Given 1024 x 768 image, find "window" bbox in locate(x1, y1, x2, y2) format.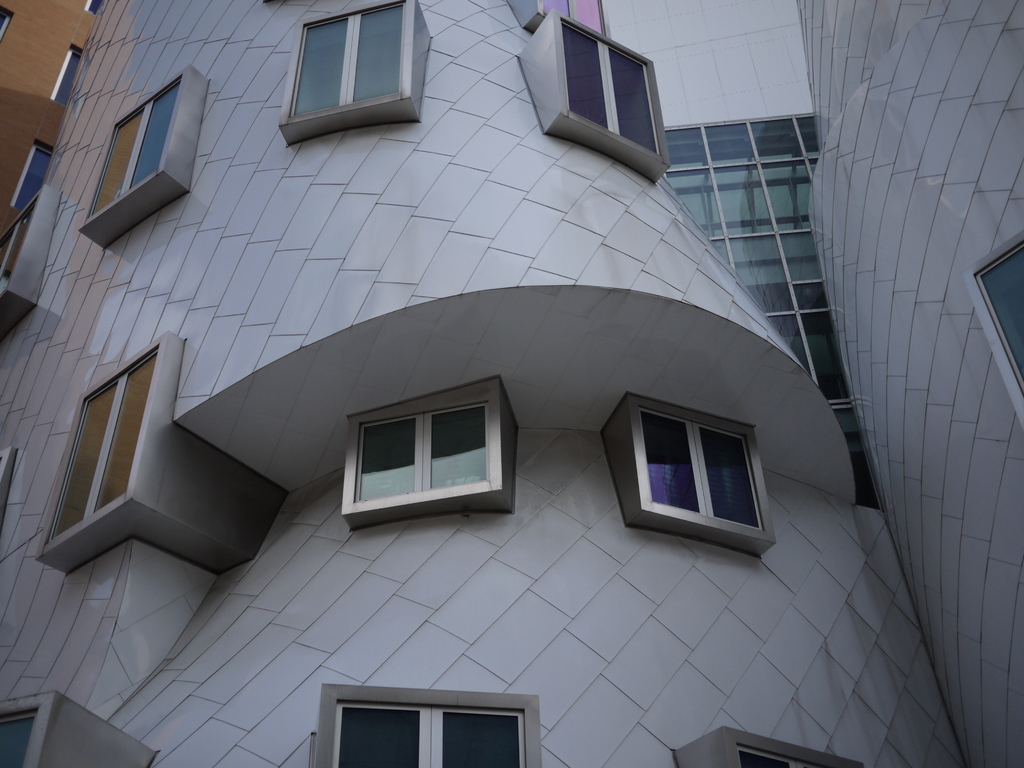
locate(330, 703, 535, 767).
